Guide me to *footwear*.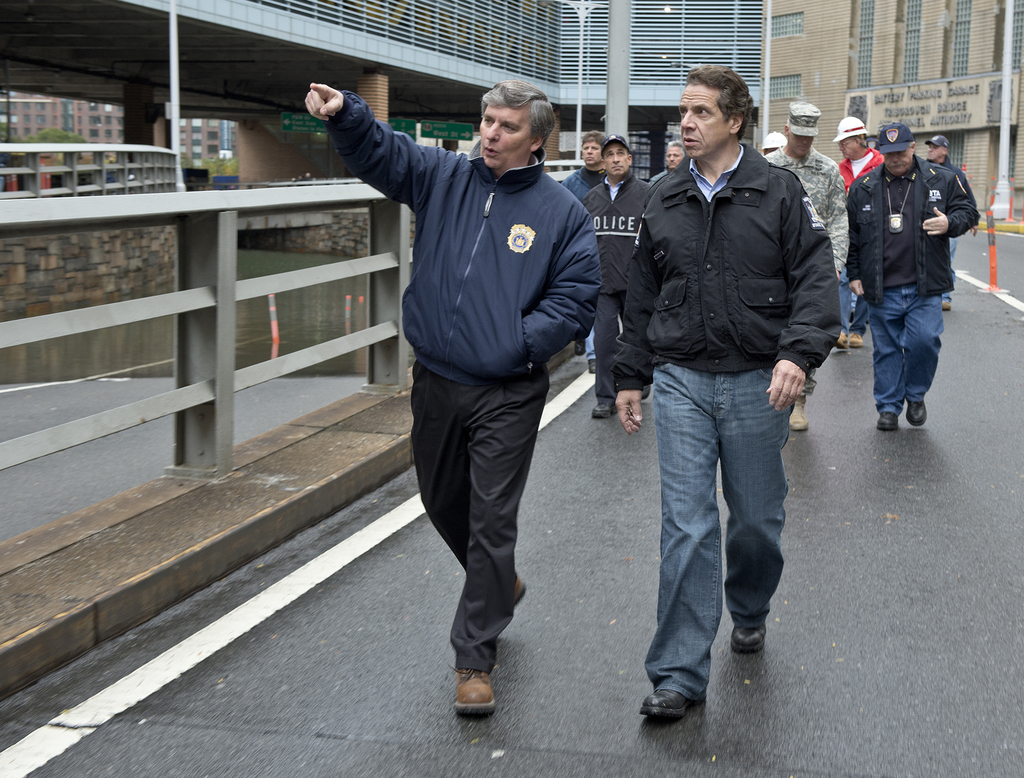
Guidance: <bbox>588, 397, 618, 419</bbox>.
